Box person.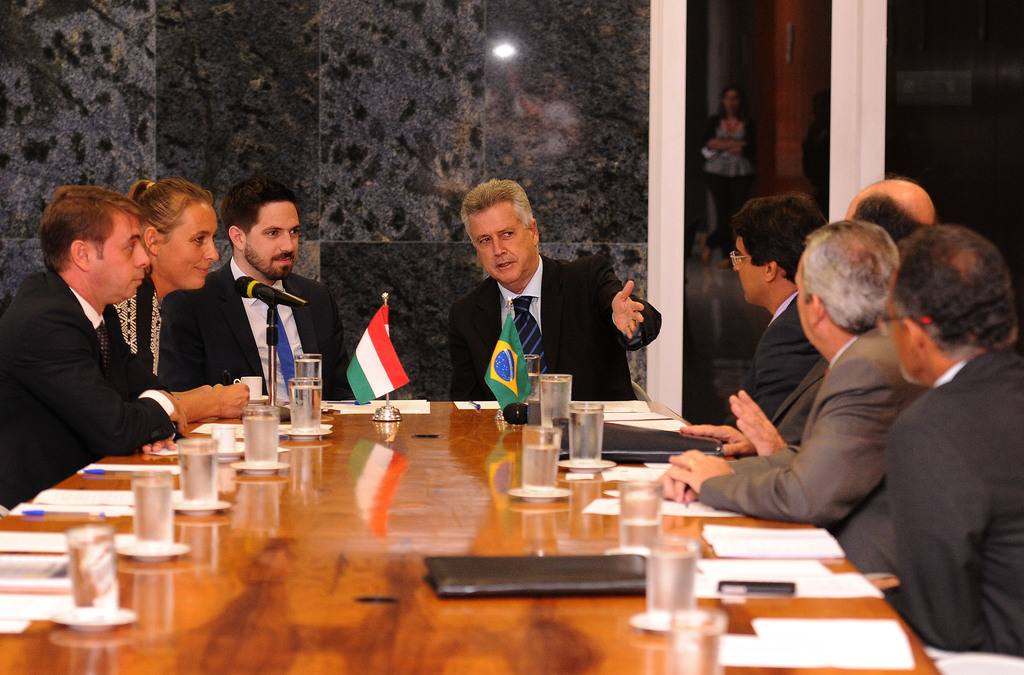
detection(451, 181, 662, 403).
